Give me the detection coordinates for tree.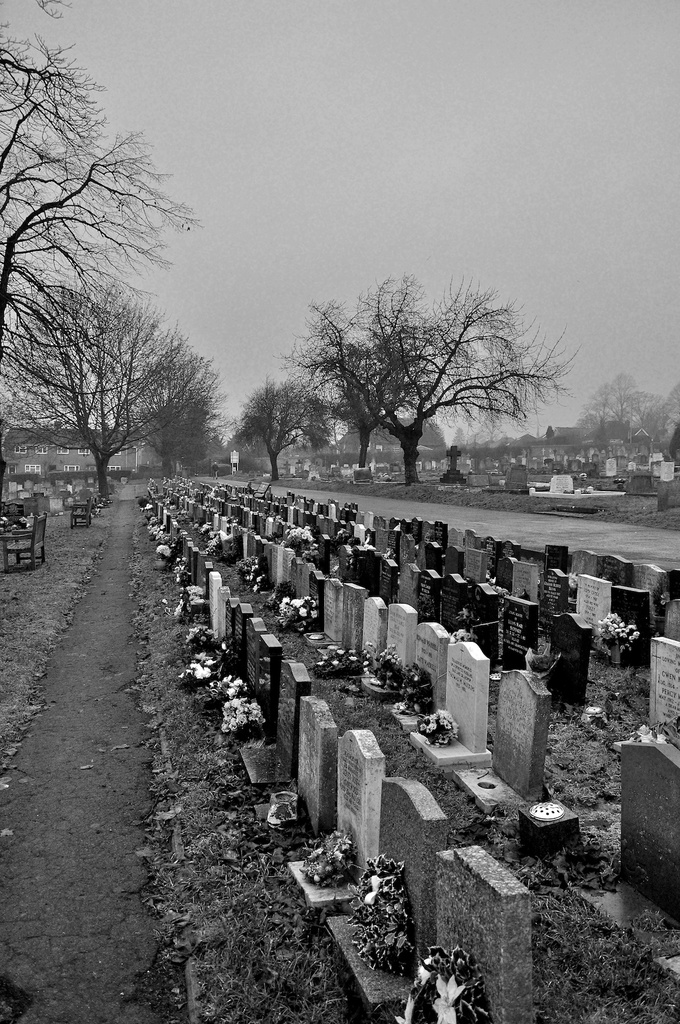
[x1=0, y1=0, x2=198, y2=458].
